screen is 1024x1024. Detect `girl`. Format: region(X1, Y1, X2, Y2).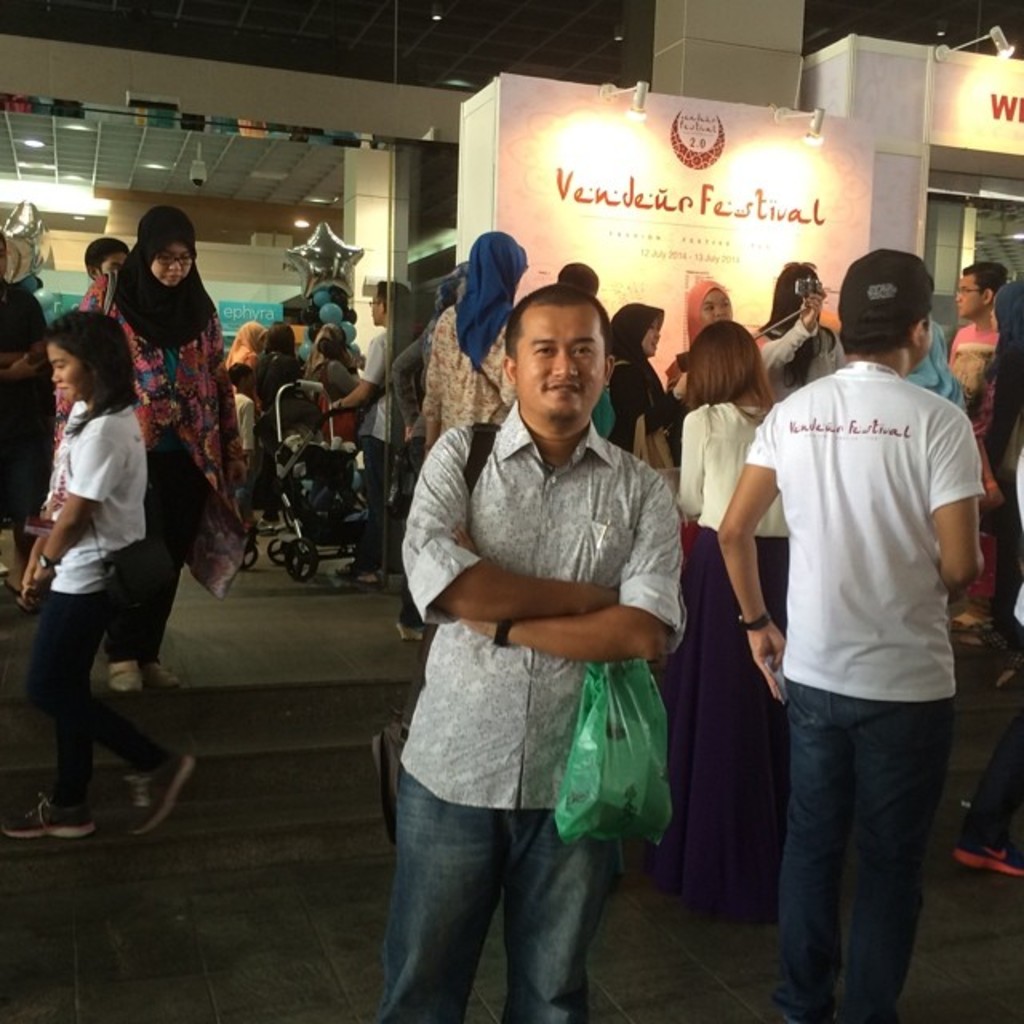
region(224, 358, 254, 531).
